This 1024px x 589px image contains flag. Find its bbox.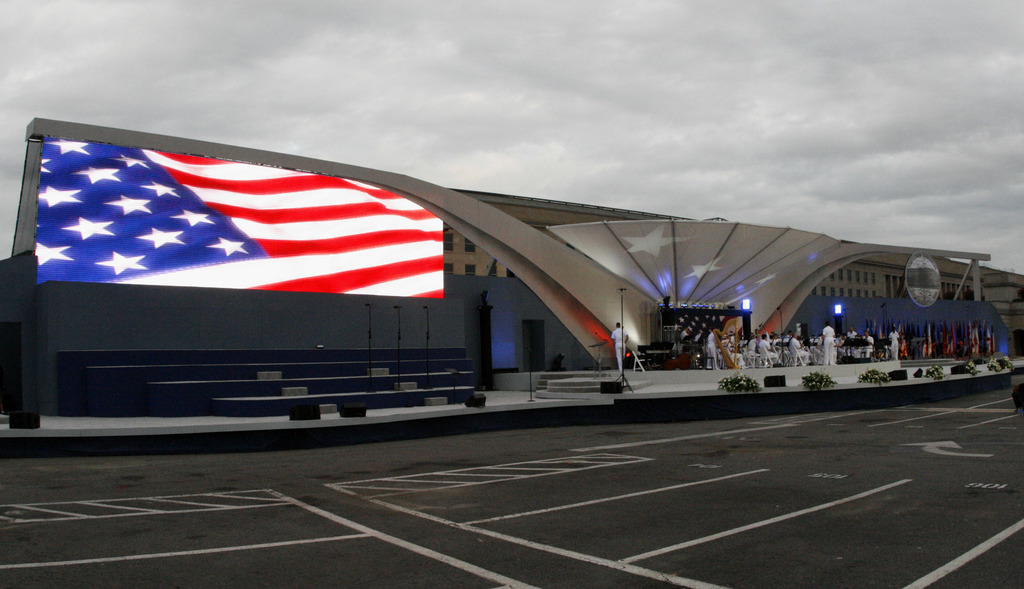
[16, 122, 444, 316].
